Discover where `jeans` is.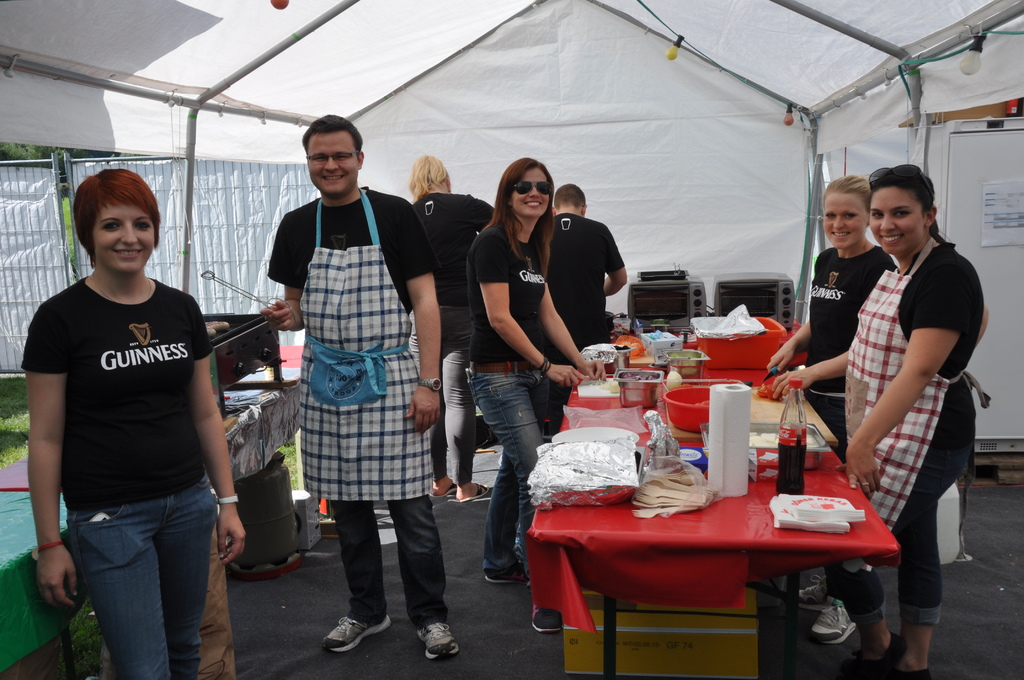
Discovered at bbox(62, 489, 228, 679).
